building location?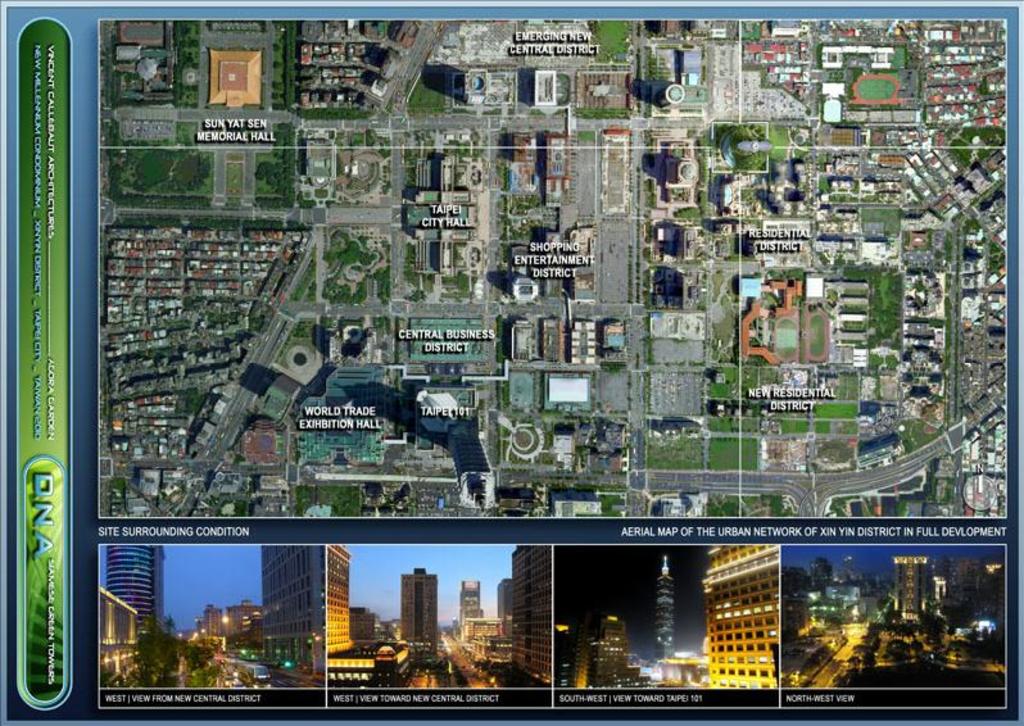
(588, 609, 656, 686)
